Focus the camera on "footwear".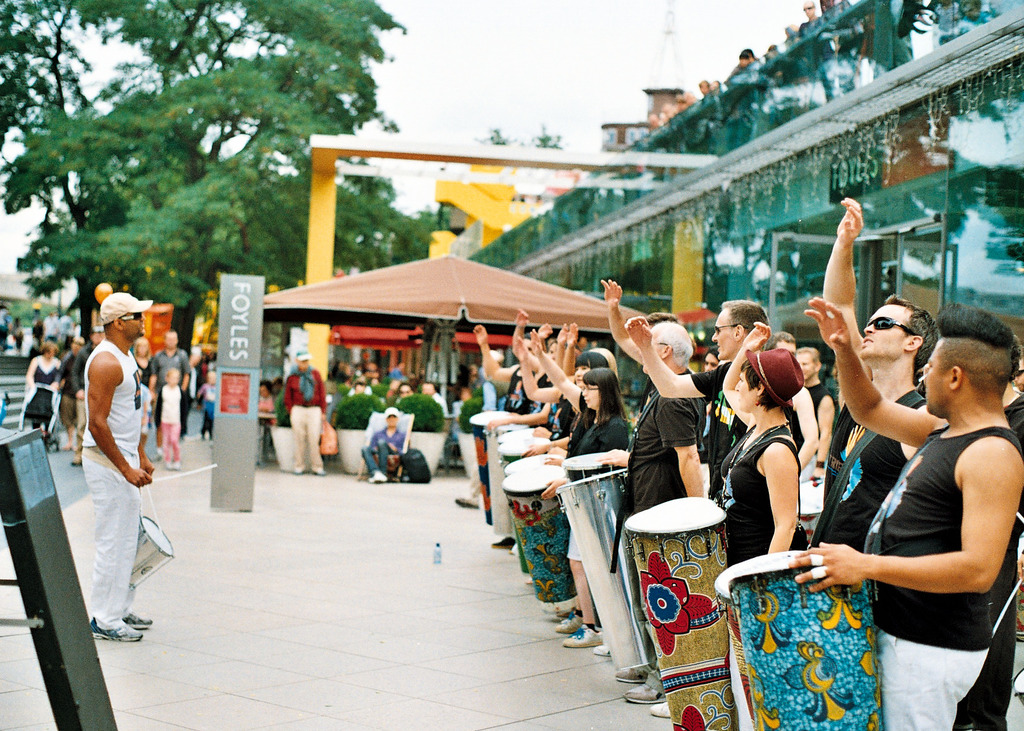
Focus region: box=[621, 682, 668, 702].
